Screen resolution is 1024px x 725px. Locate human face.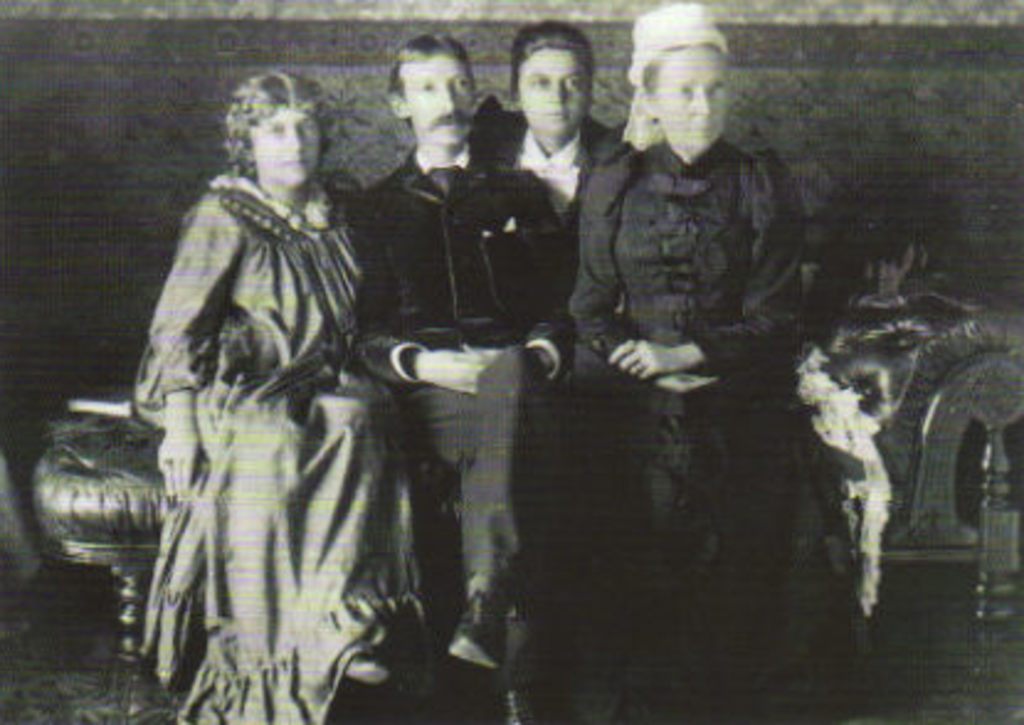
box(513, 49, 580, 150).
